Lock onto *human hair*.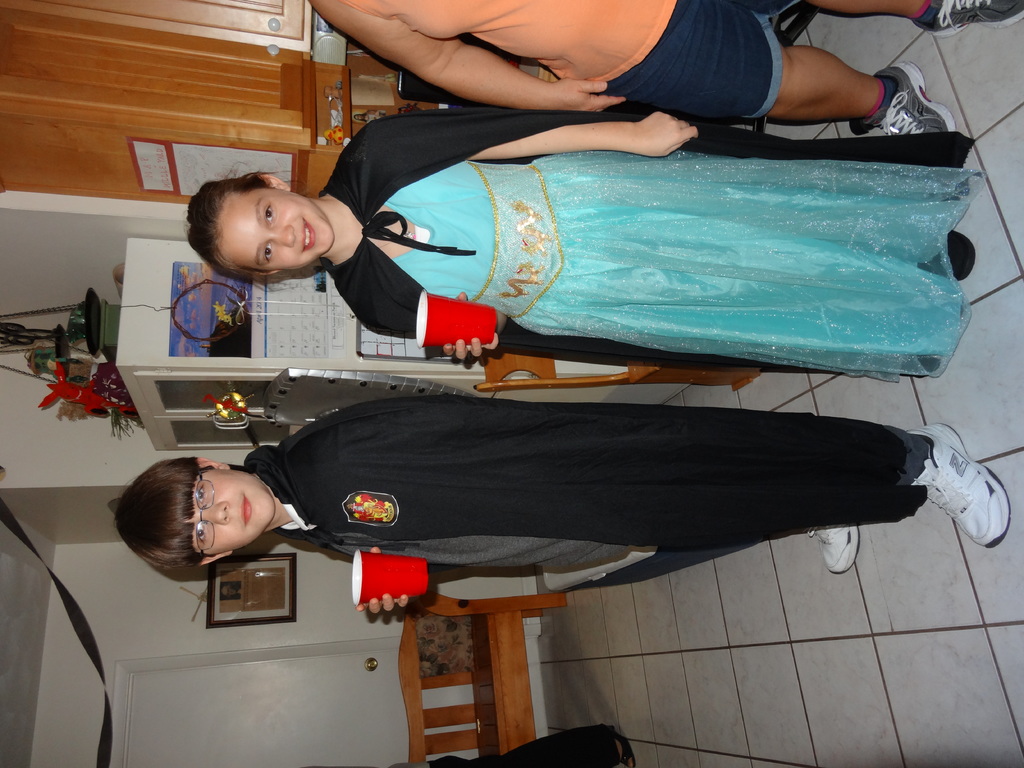
Locked: box=[180, 164, 270, 284].
